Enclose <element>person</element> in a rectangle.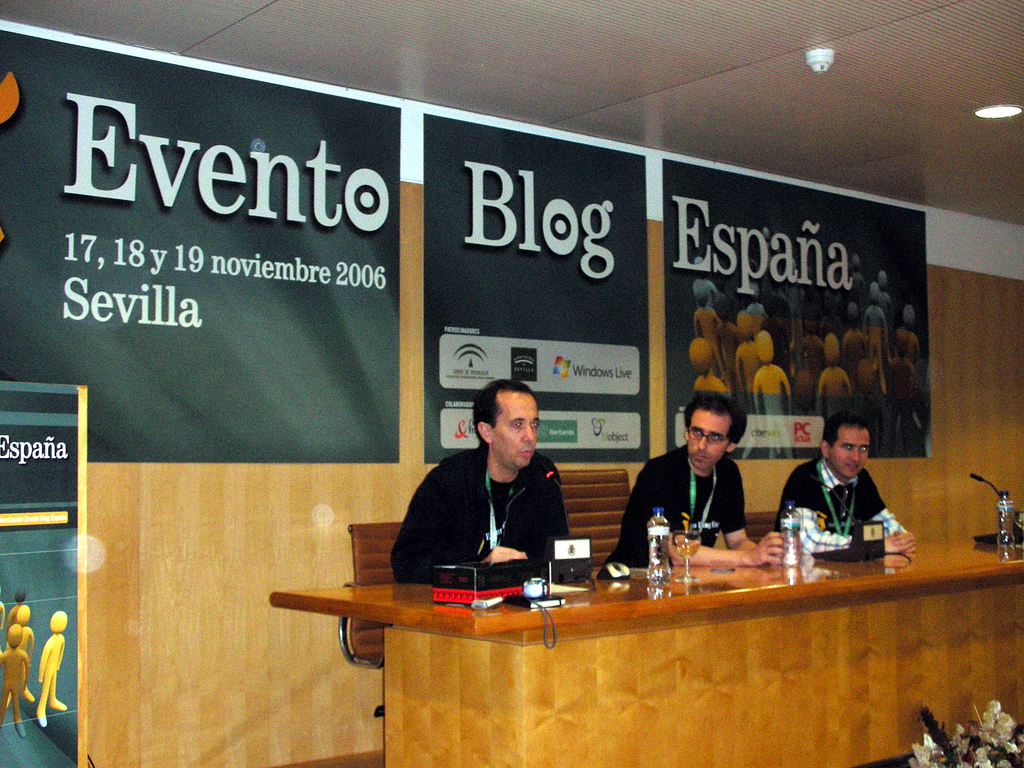
[602,393,787,568].
